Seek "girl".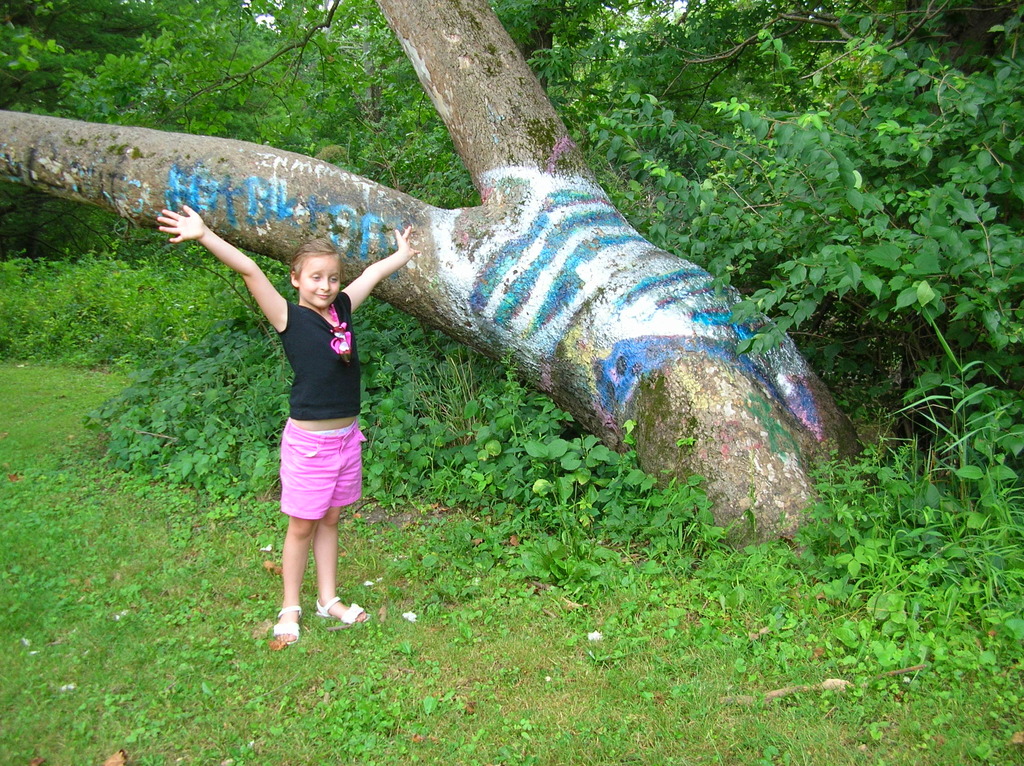
158, 207, 420, 638.
